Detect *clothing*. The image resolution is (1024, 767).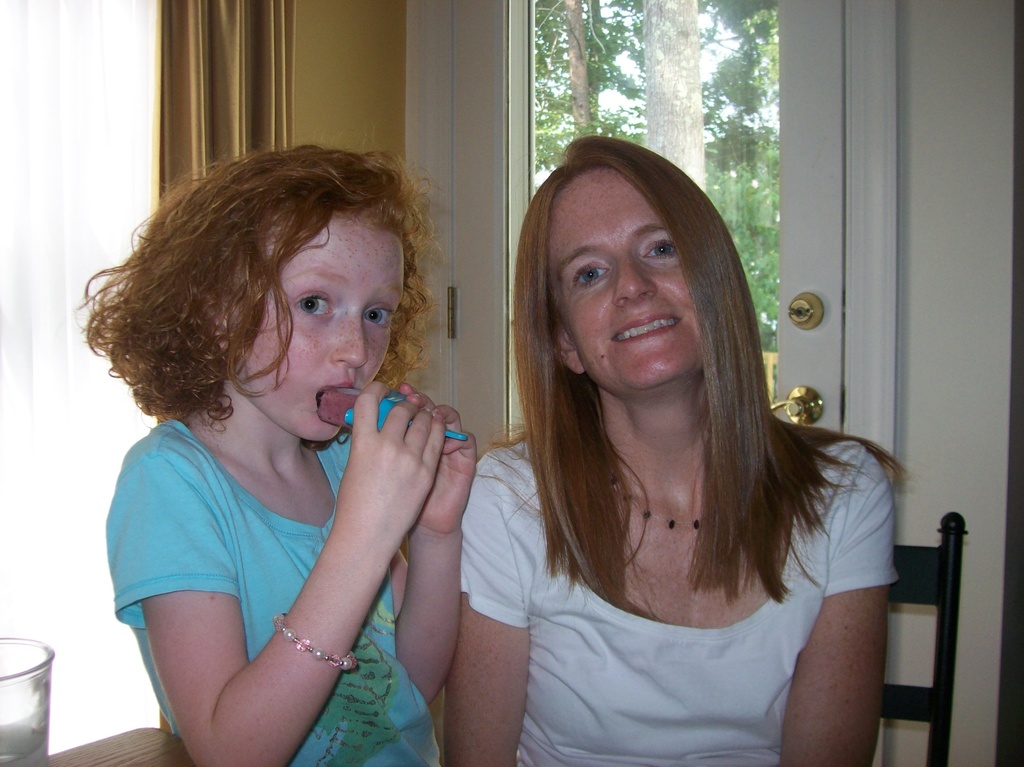
Rect(454, 439, 902, 766).
